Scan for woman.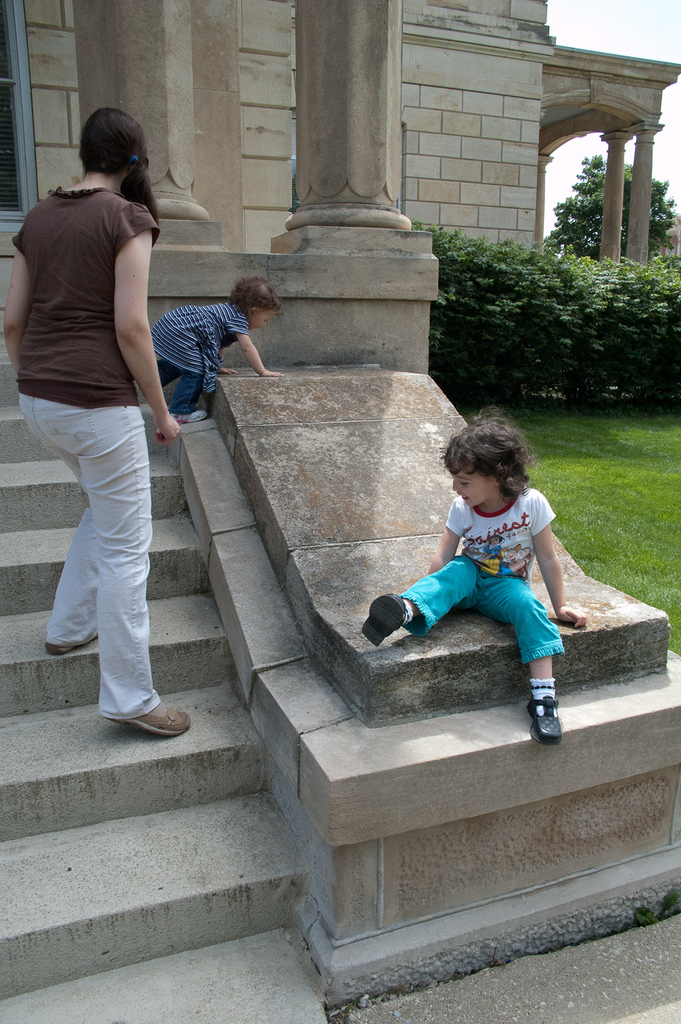
Scan result: {"x1": 34, "y1": 113, "x2": 173, "y2": 765}.
